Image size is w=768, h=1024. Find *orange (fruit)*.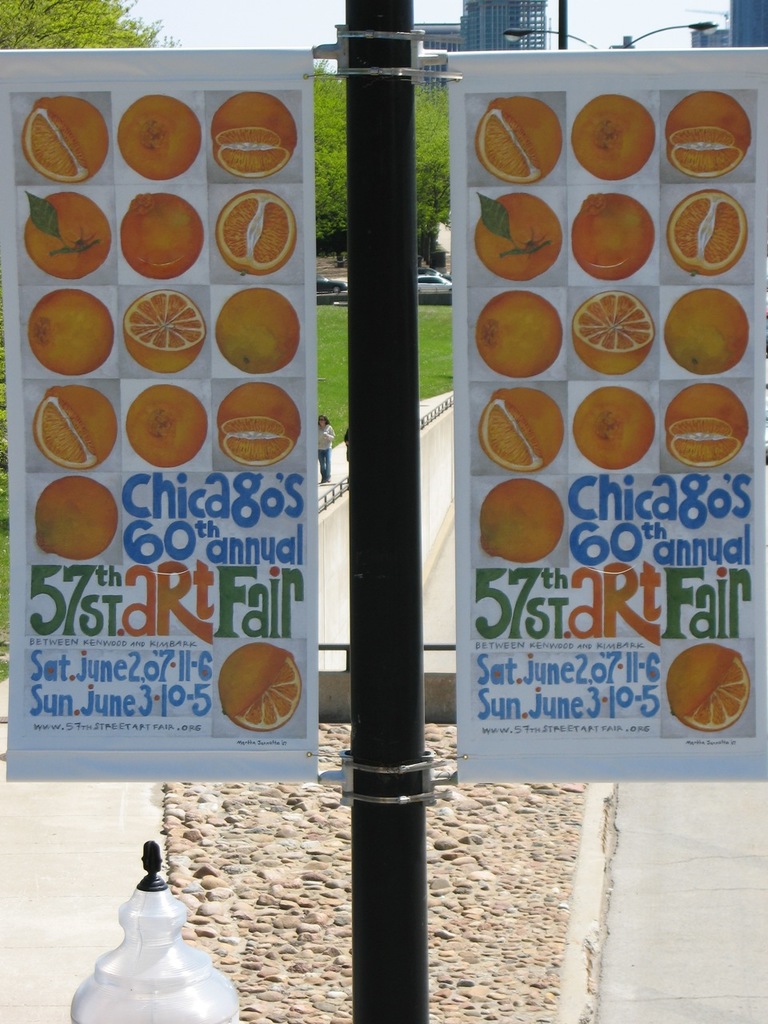
[x1=34, y1=474, x2=118, y2=557].
